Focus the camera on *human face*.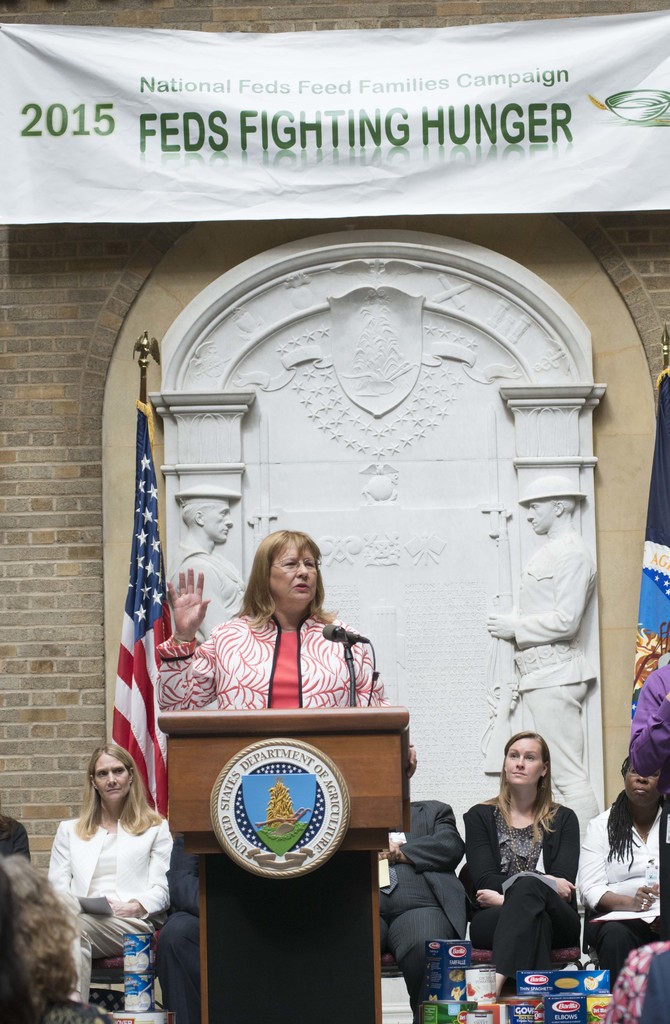
Focus region: x1=269, y1=547, x2=329, y2=606.
